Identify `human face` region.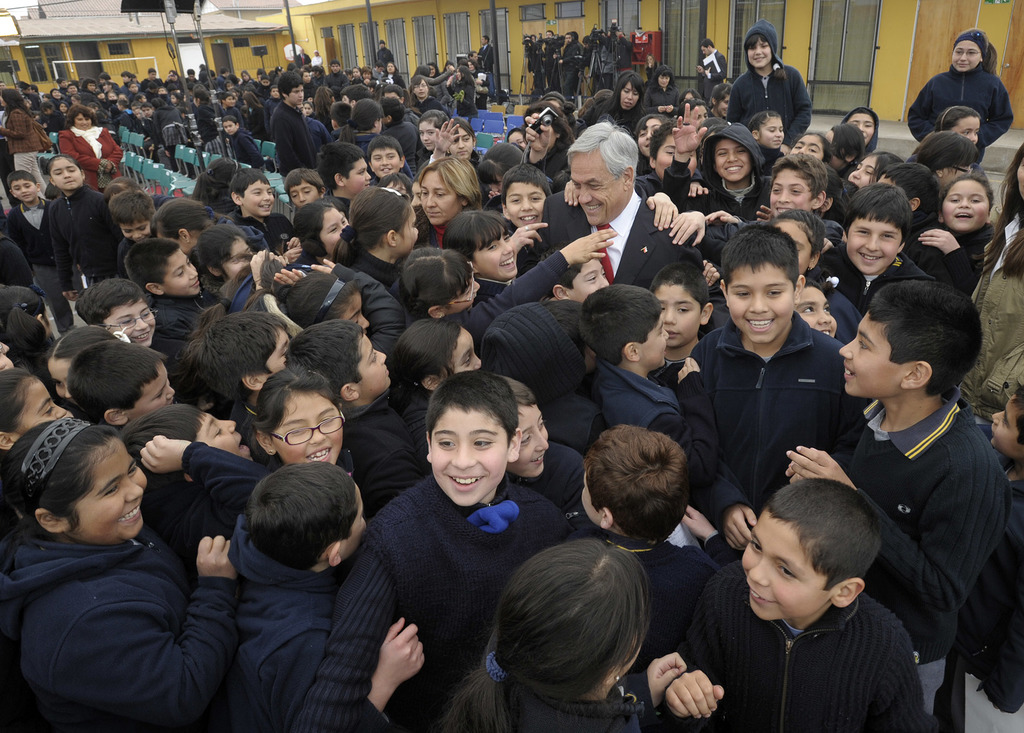
Region: 738 518 827 625.
